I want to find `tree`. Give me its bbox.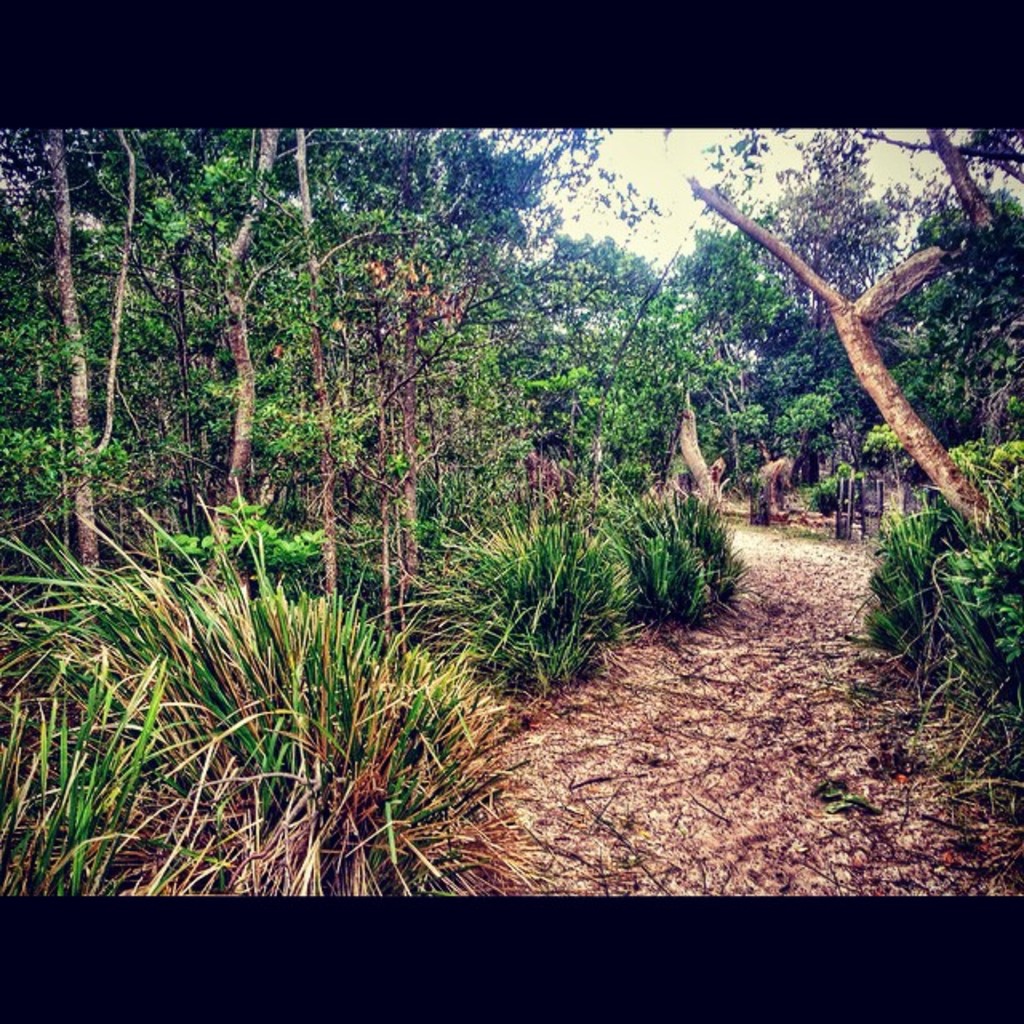
<region>672, 122, 1018, 546</region>.
